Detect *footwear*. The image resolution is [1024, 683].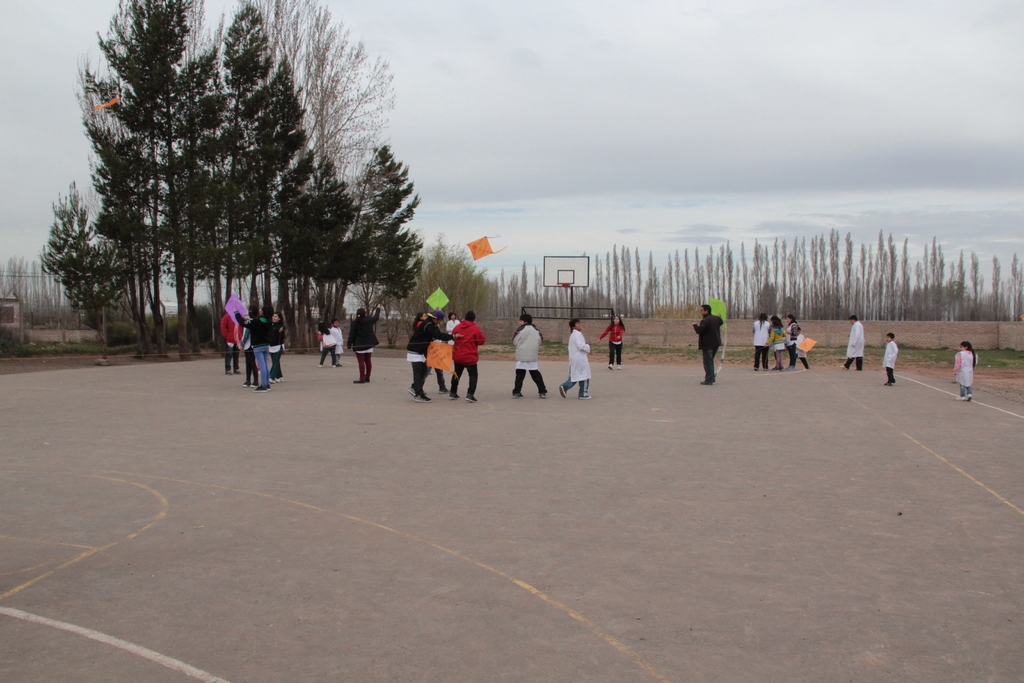
[579,393,592,398].
